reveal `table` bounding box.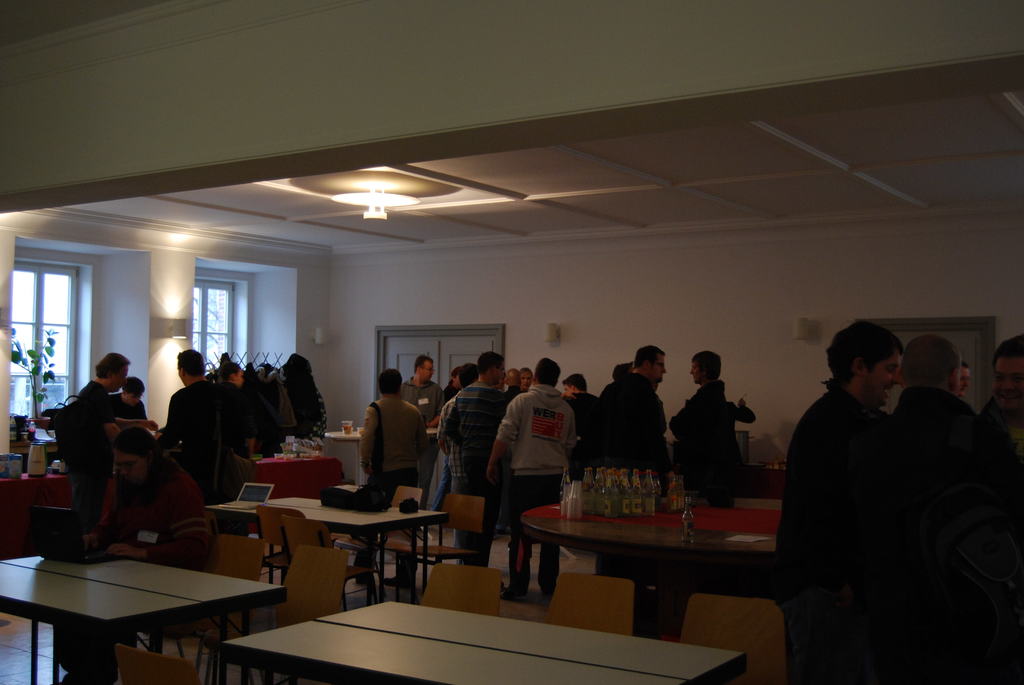
Revealed: {"x1": 329, "y1": 426, "x2": 440, "y2": 481}.
